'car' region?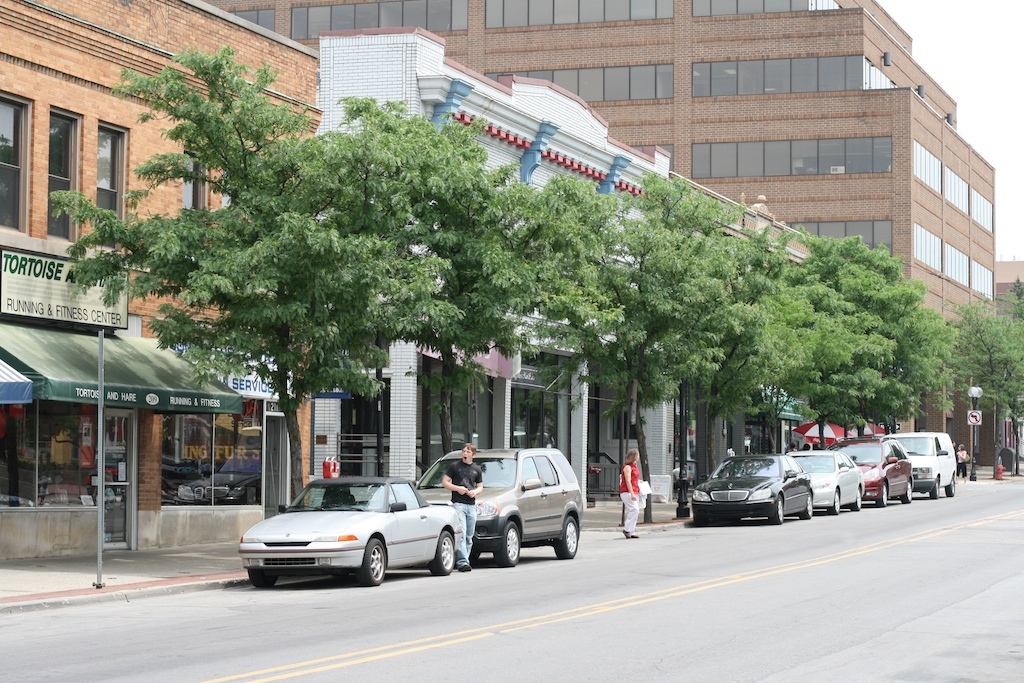
[694,455,813,521]
